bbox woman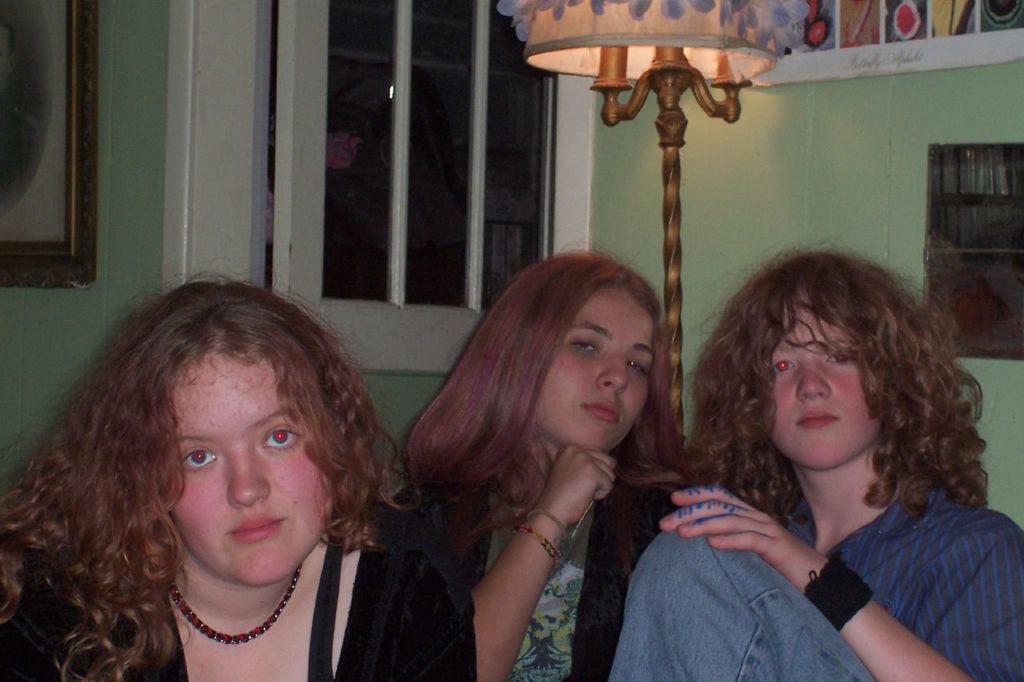
388 220 705 672
